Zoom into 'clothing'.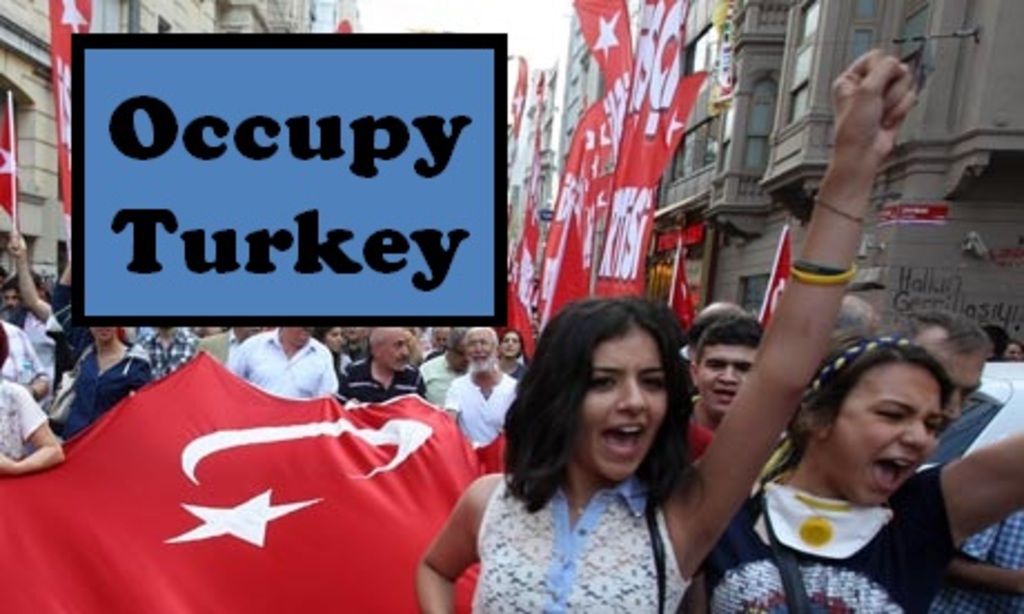
Zoom target: (x1=332, y1=363, x2=432, y2=409).
